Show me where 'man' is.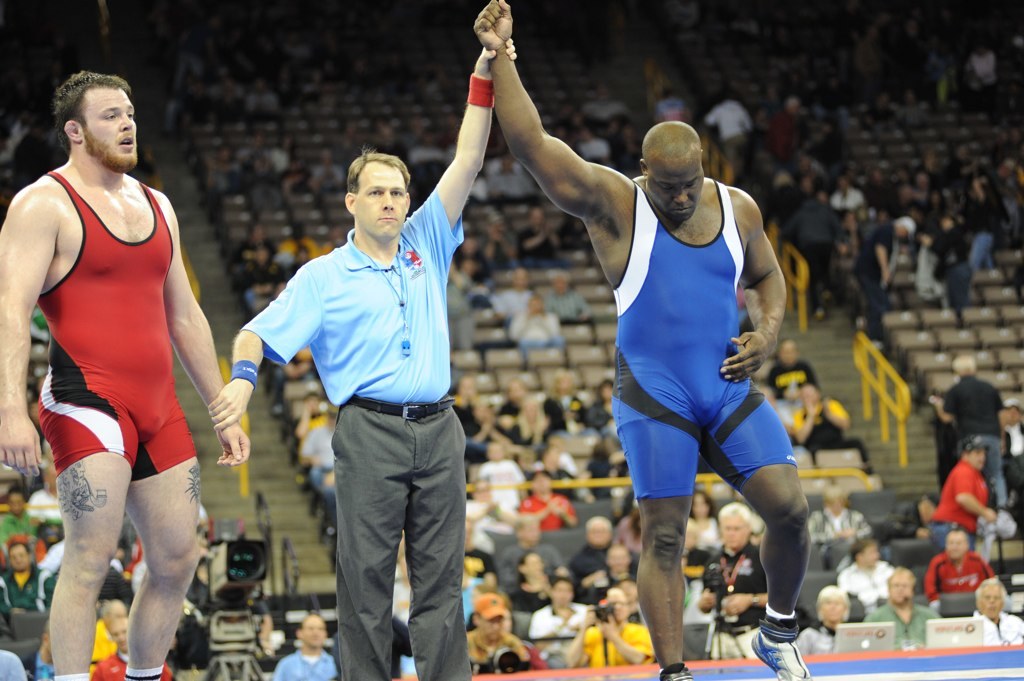
'man' is at <region>302, 410, 333, 495</region>.
